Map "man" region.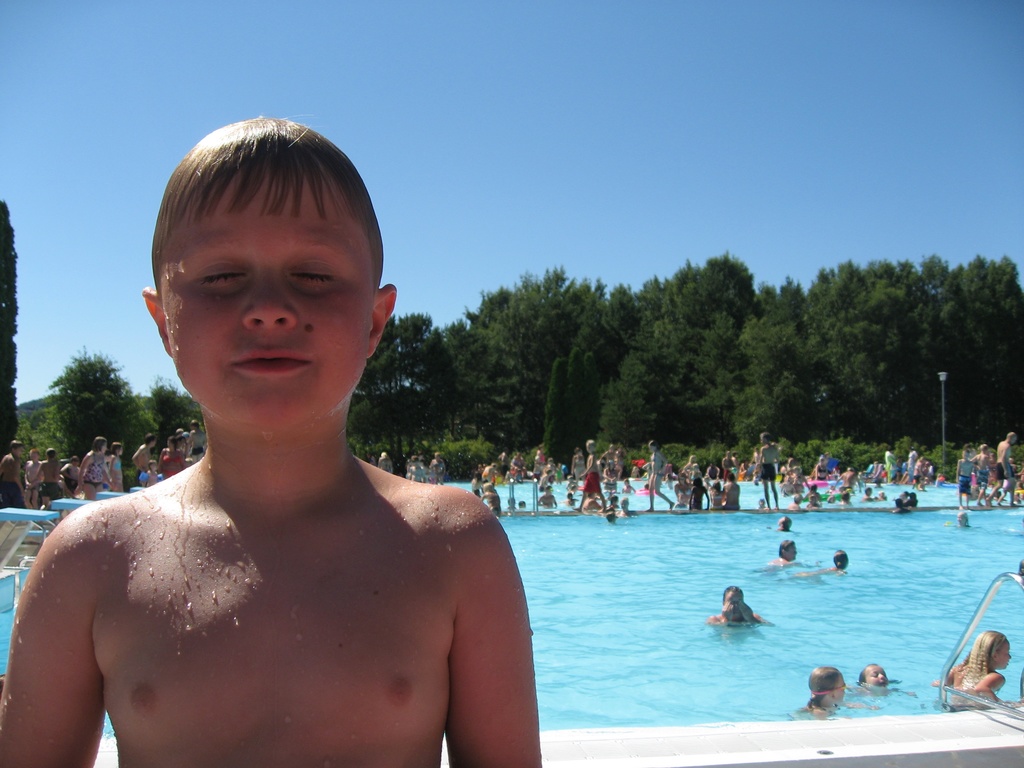
Mapped to bbox=(980, 425, 1021, 516).
